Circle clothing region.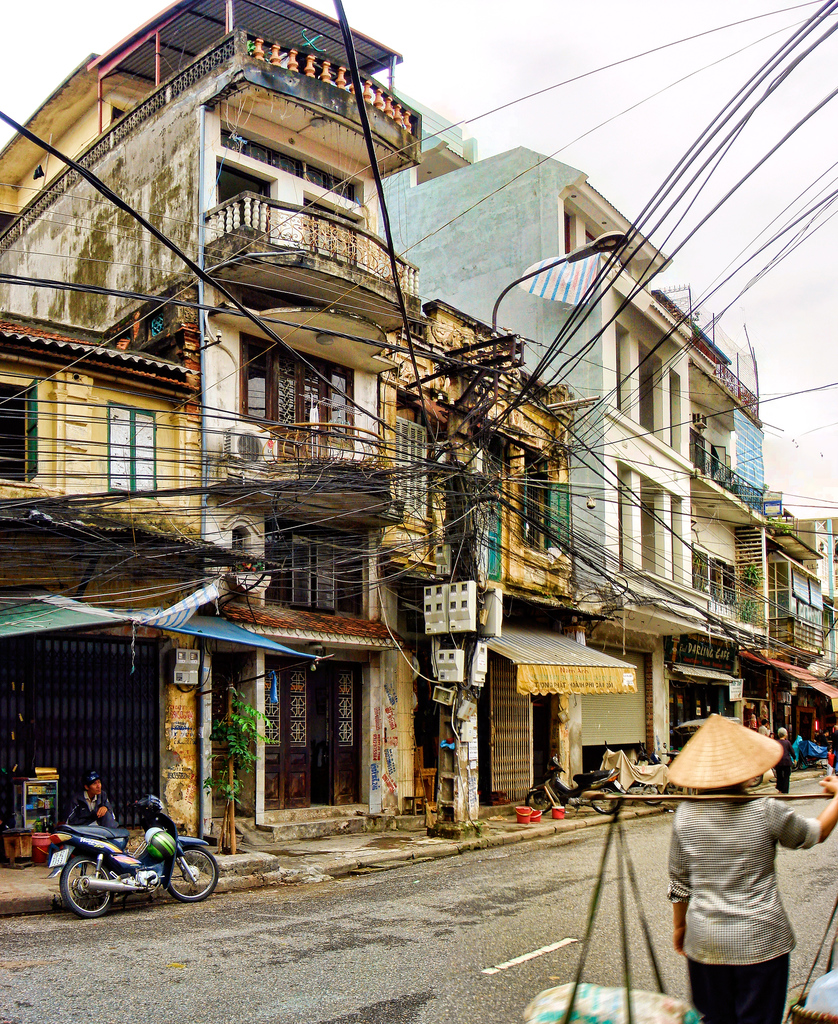
Region: {"x1": 666, "y1": 790, "x2": 828, "y2": 1019}.
